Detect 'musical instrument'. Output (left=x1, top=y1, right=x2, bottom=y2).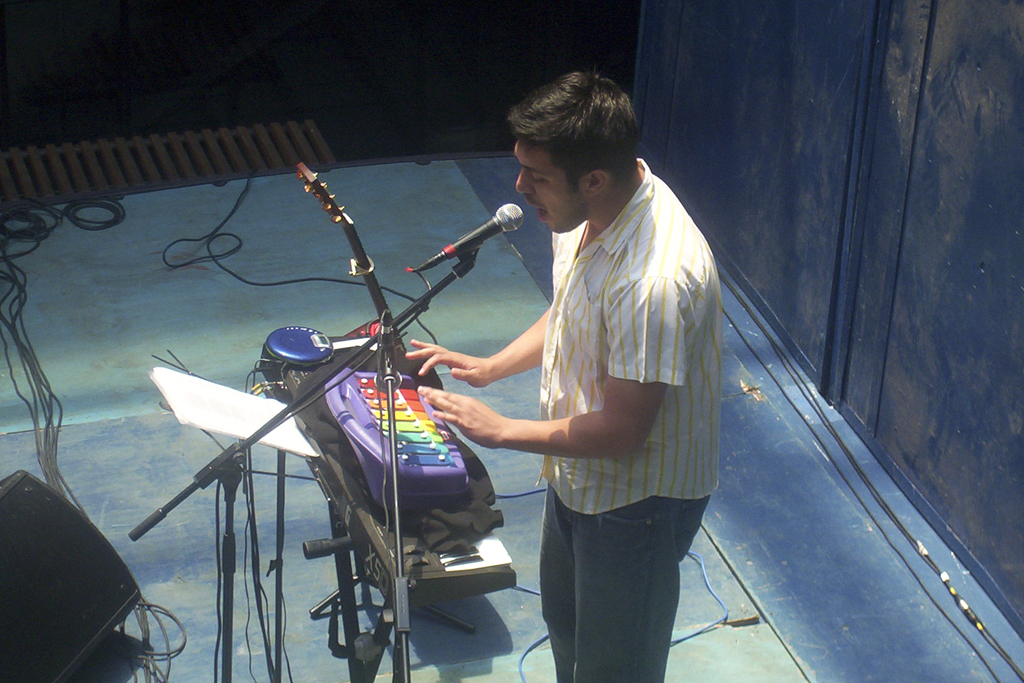
(left=329, top=365, right=470, bottom=511).
